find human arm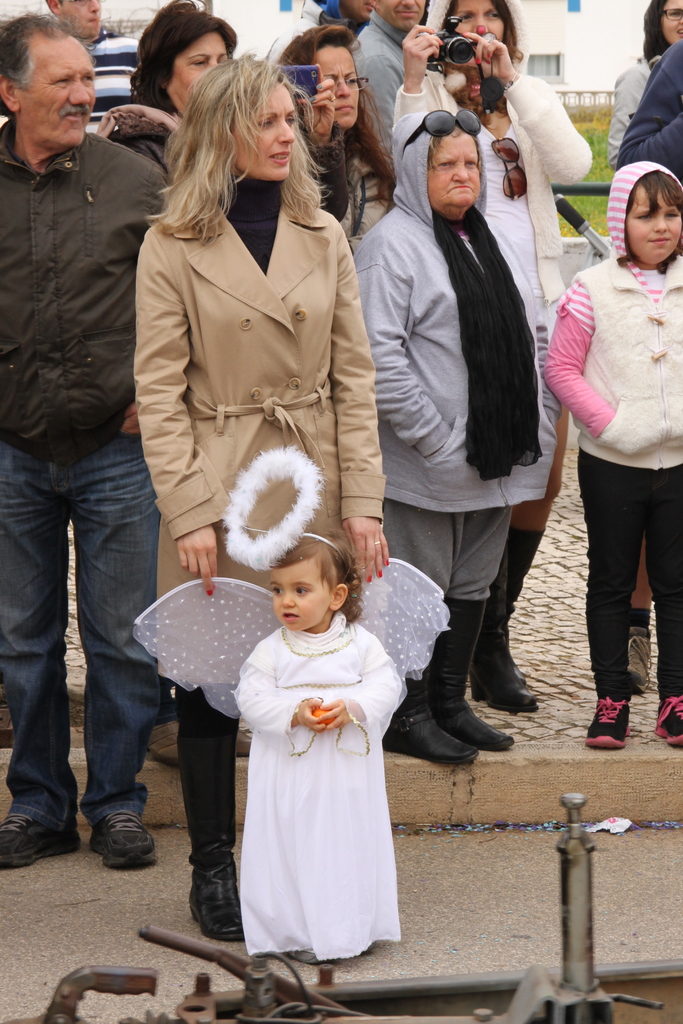
310, 636, 408, 735
